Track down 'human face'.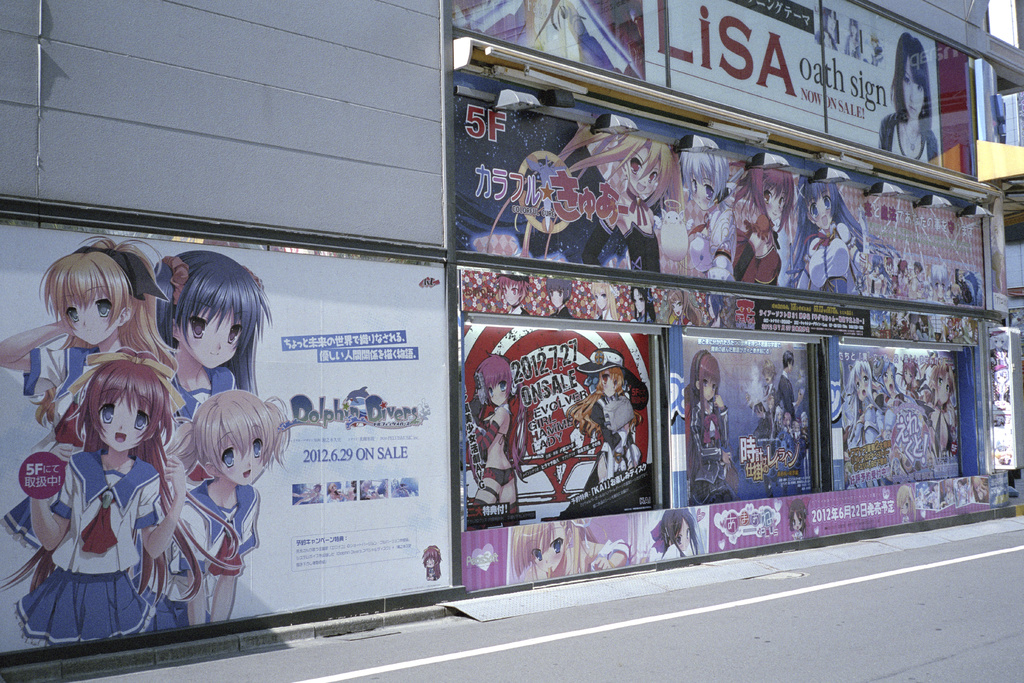
Tracked to (left=213, top=438, right=268, bottom=484).
